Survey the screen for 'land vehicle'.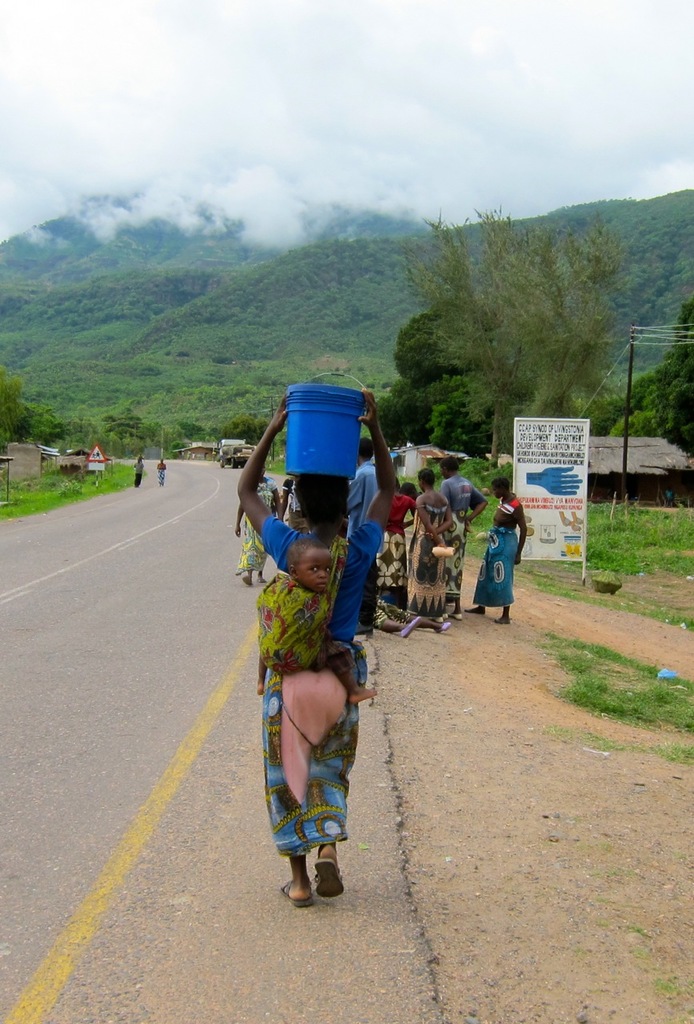
Survey found: left=219, top=434, right=249, bottom=473.
